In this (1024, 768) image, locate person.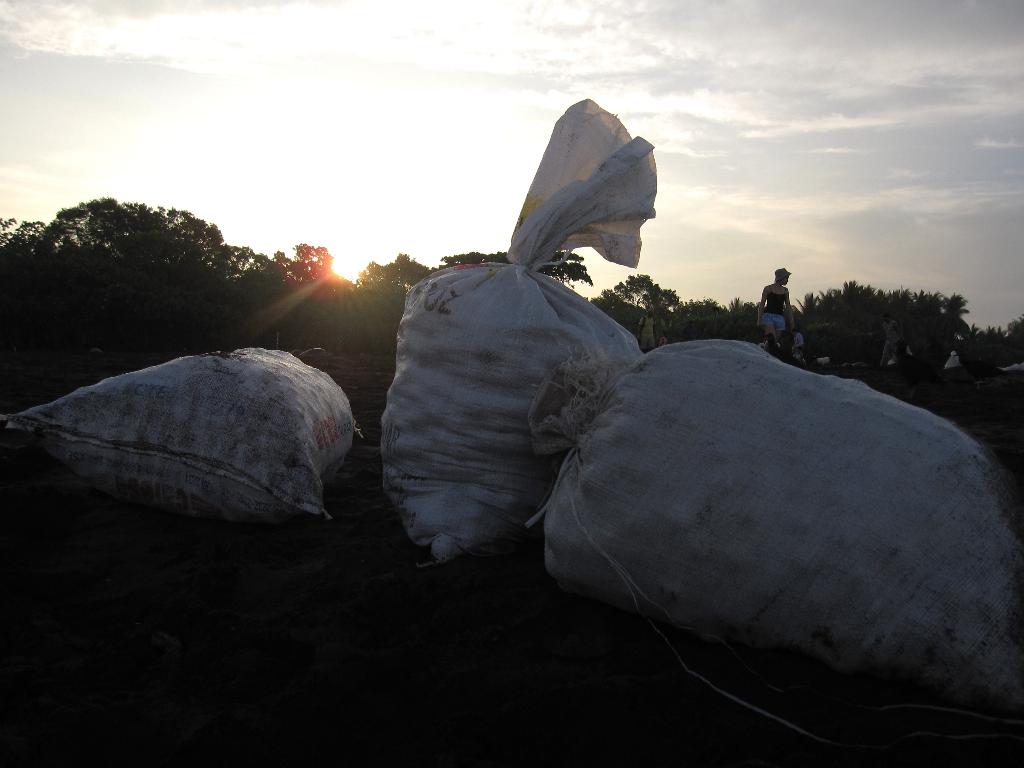
Bounding box: [878,316,901,365].
